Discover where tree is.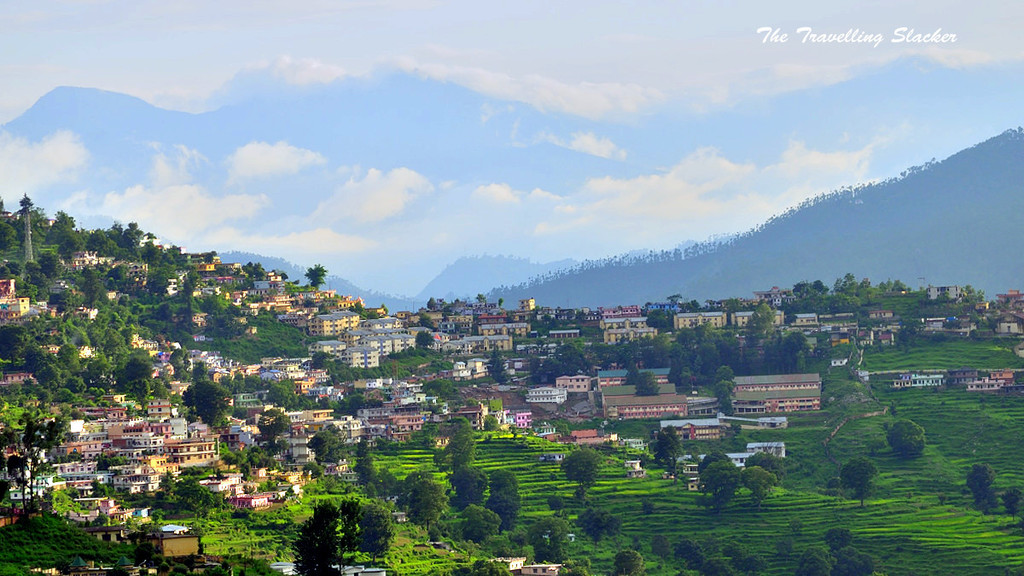
Discovered at bbox(738, 466, 780, 504).
